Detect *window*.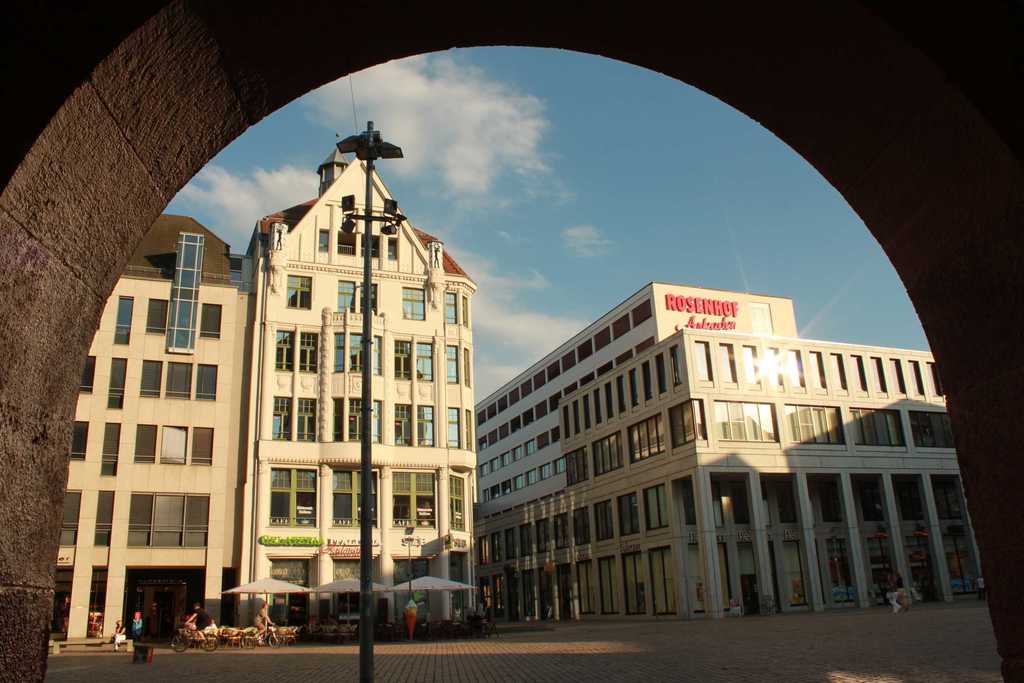
Detected at {"x1": 71, "y1": 420, "x2": 92, "y2": 463}.
